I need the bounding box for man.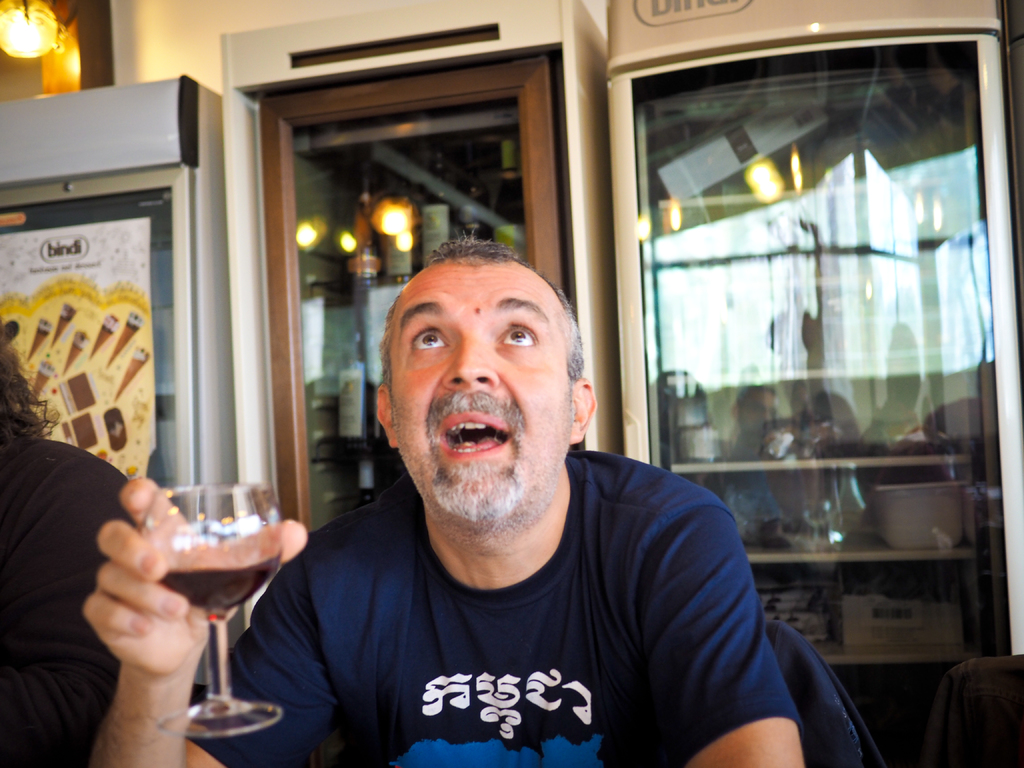
Here it is: 230, 167, 835, 727.
